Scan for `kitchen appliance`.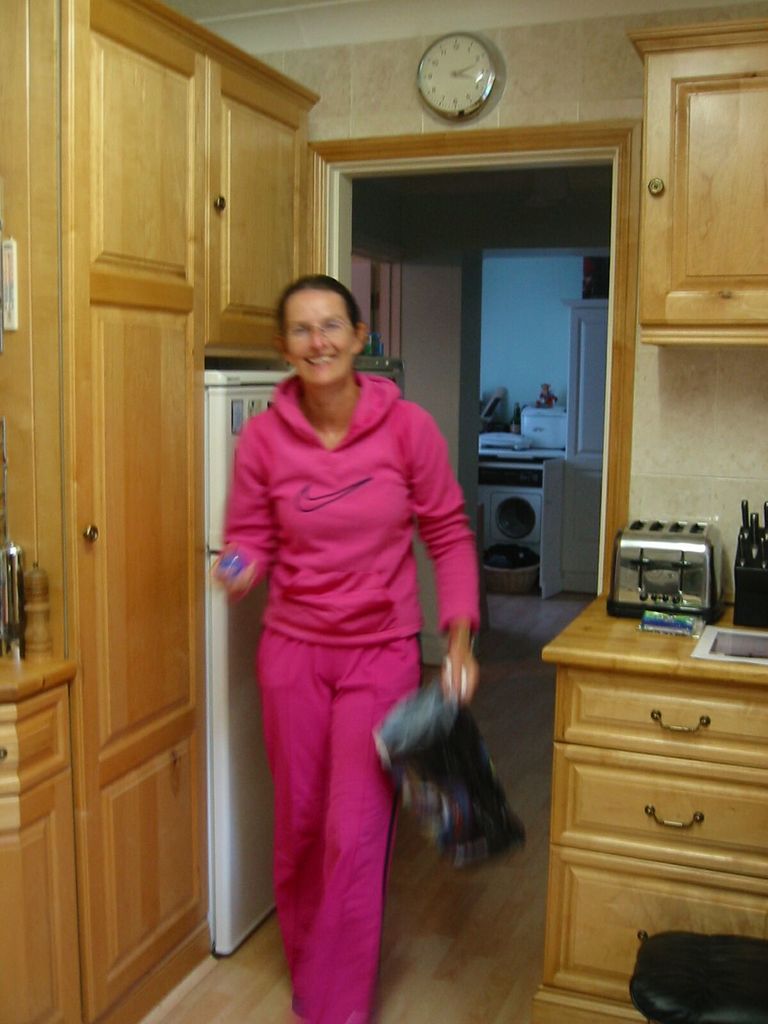
Scan result: {"left": 201, "top": 364, "right": 304, "bottom": 960}.
